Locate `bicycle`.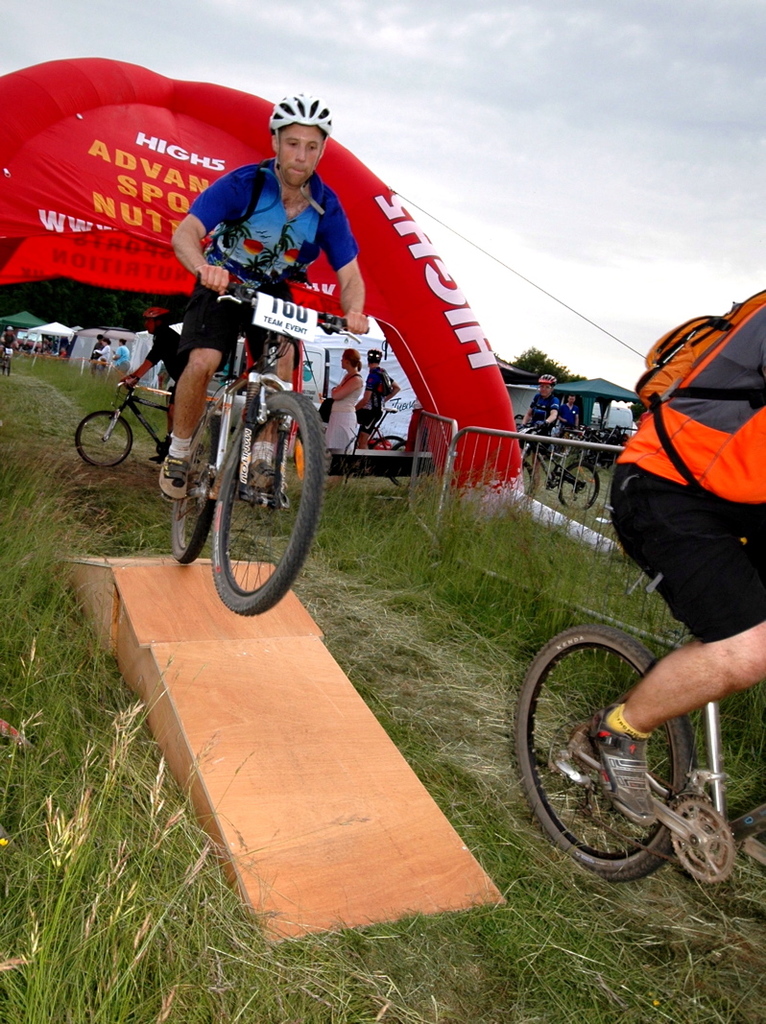
Bounding box: {"x1": 67, "y1": 377, "x2": 170, "y2": 468}.
